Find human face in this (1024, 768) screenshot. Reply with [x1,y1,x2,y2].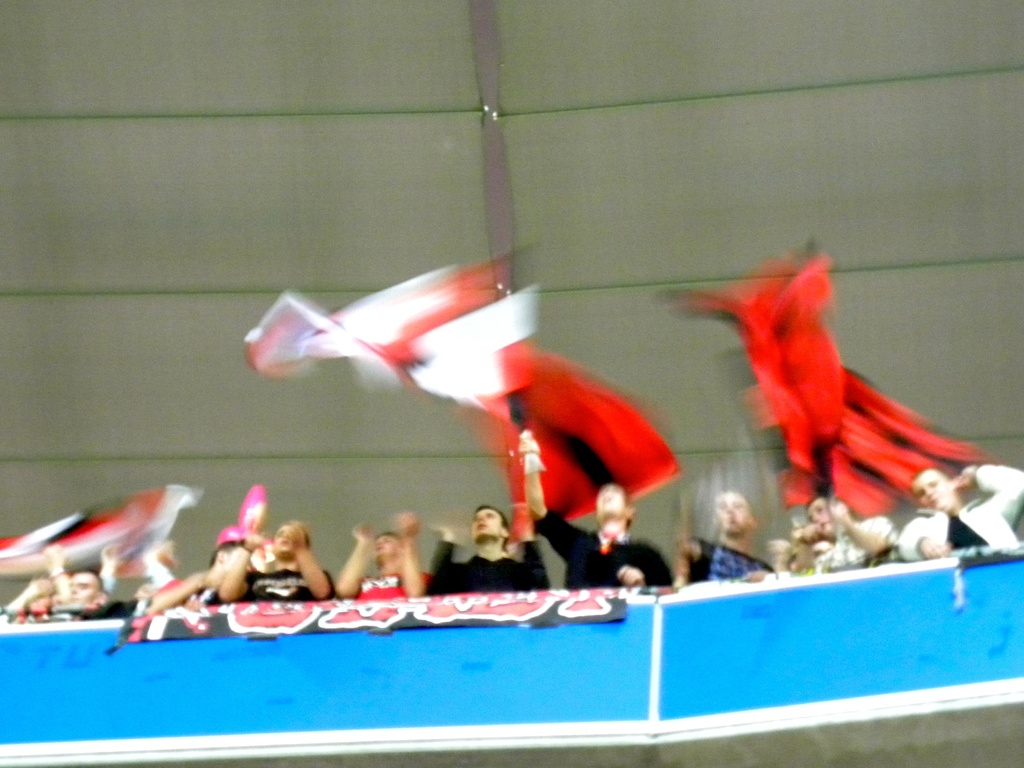
[375,534,396,559].
